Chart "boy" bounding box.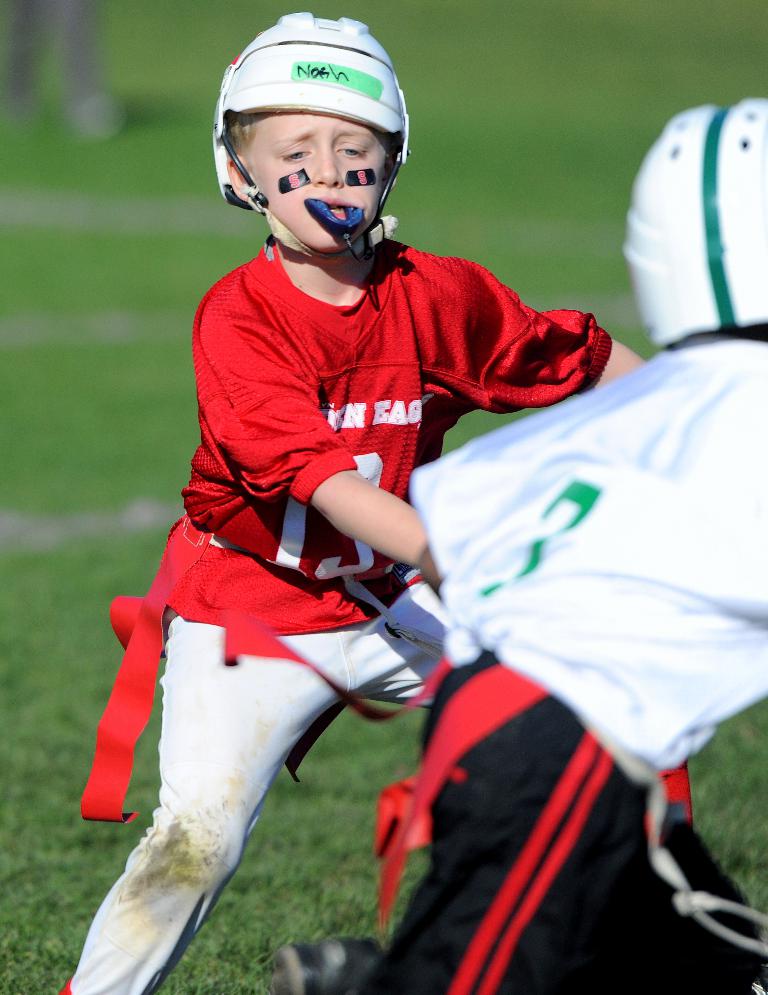
Charted: (57, 8, 651, 994).
